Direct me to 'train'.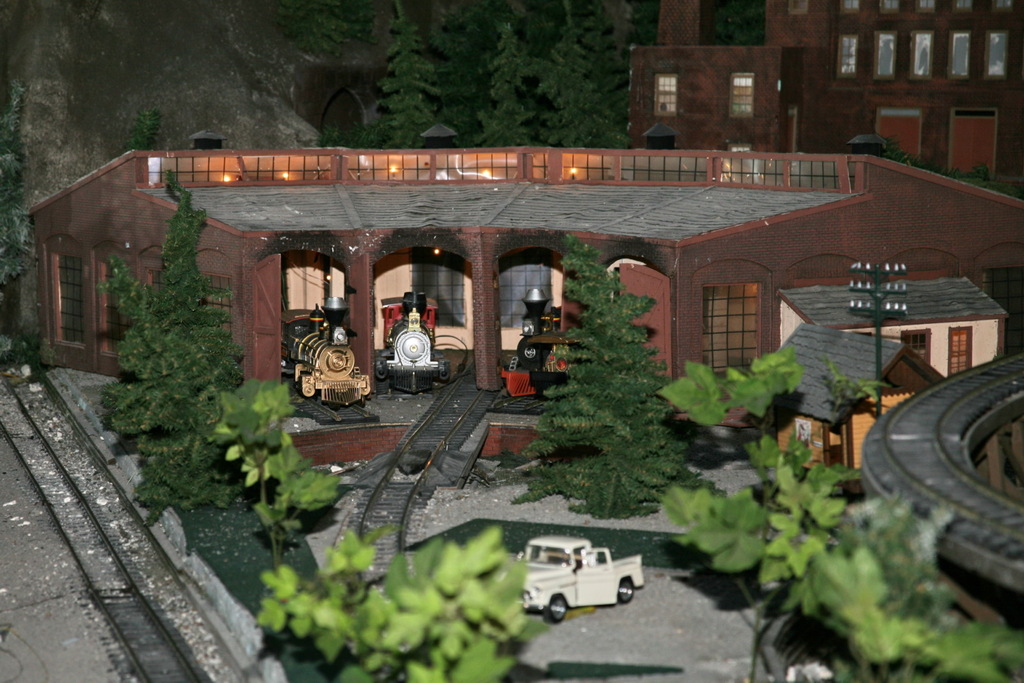
Direction: <box>280,307,371,410</box>.
